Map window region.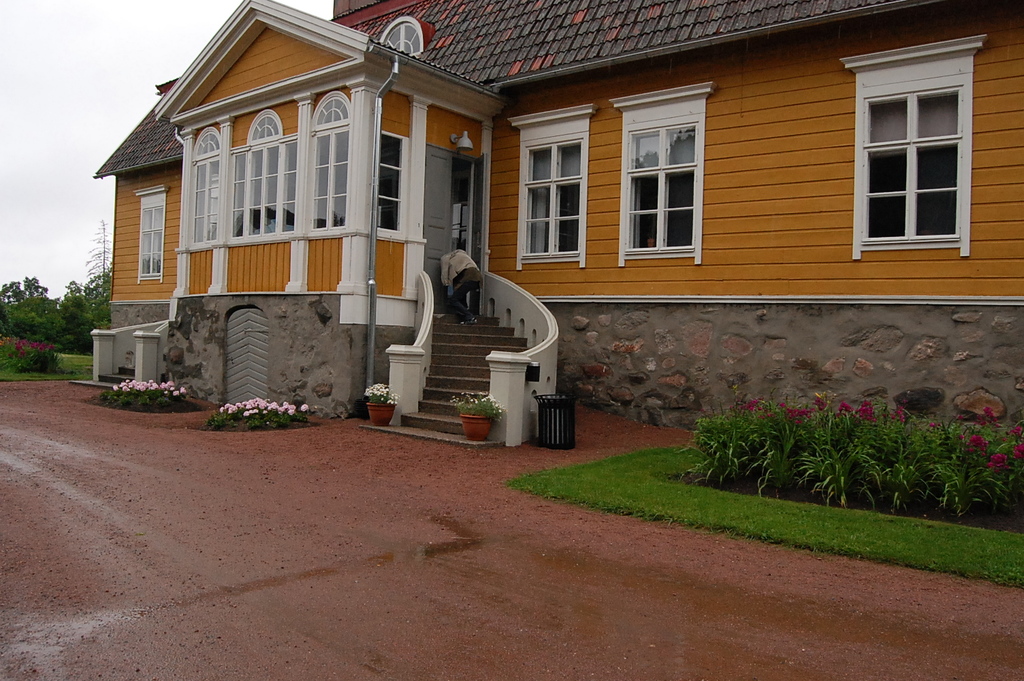
Mapped to bbox=[302, 91, 352, 242].
